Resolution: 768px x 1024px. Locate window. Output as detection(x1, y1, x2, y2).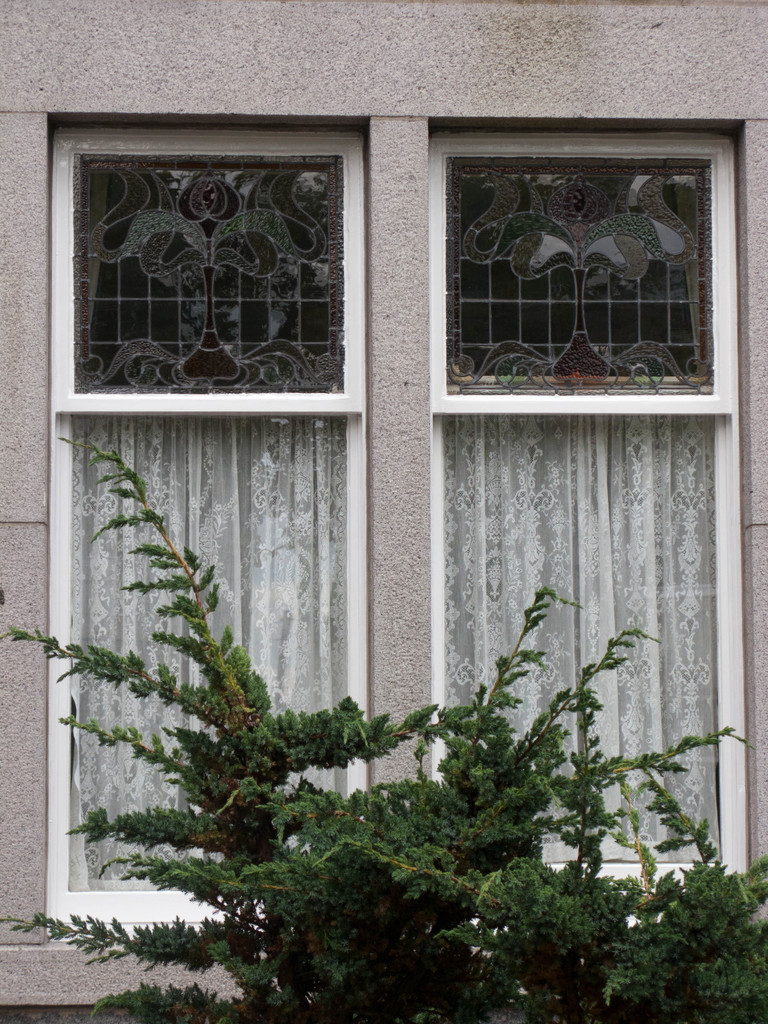
detection(44, 113, 374, 940).
